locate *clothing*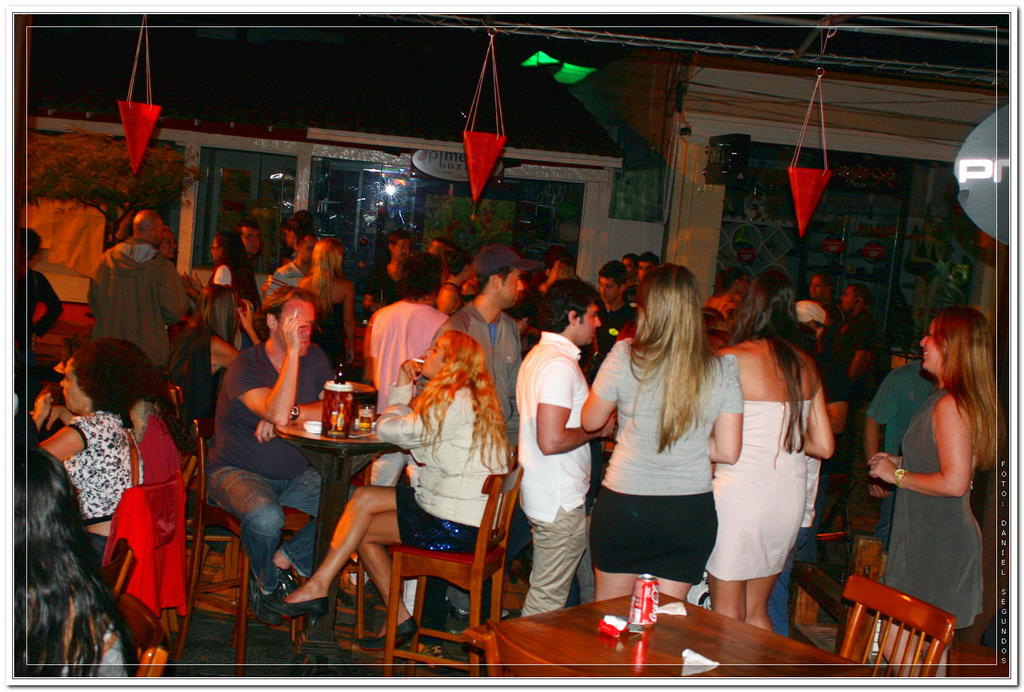
266, 261, 311, 294
